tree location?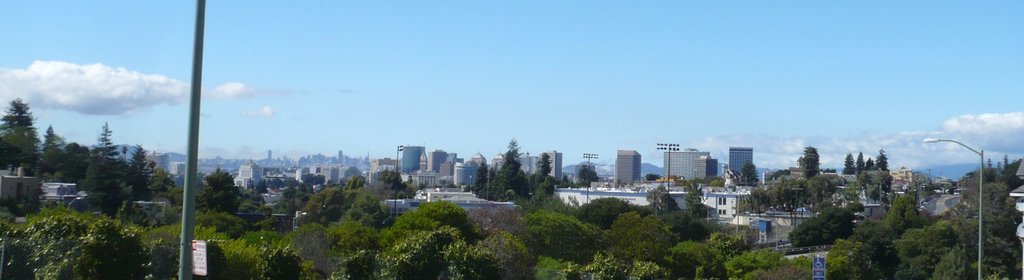
<box>0,211,145,279</box>
